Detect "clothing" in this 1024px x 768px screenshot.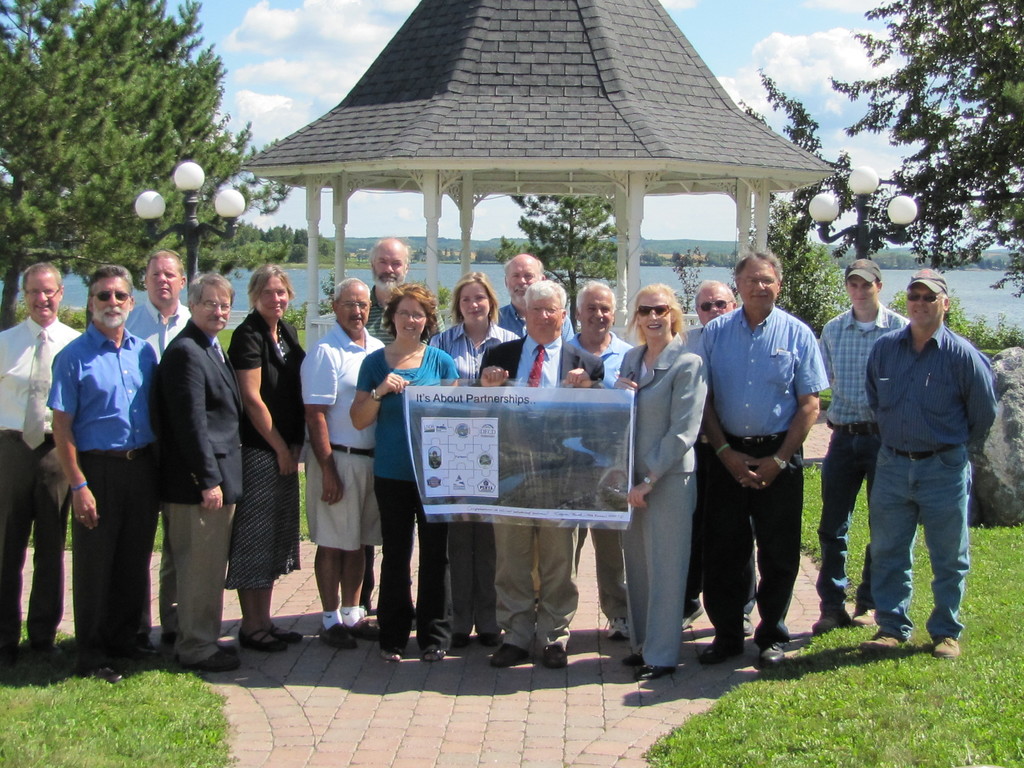
Detection: {"left": 493, "top": 520, "right": 586, "bottom": 653}.
